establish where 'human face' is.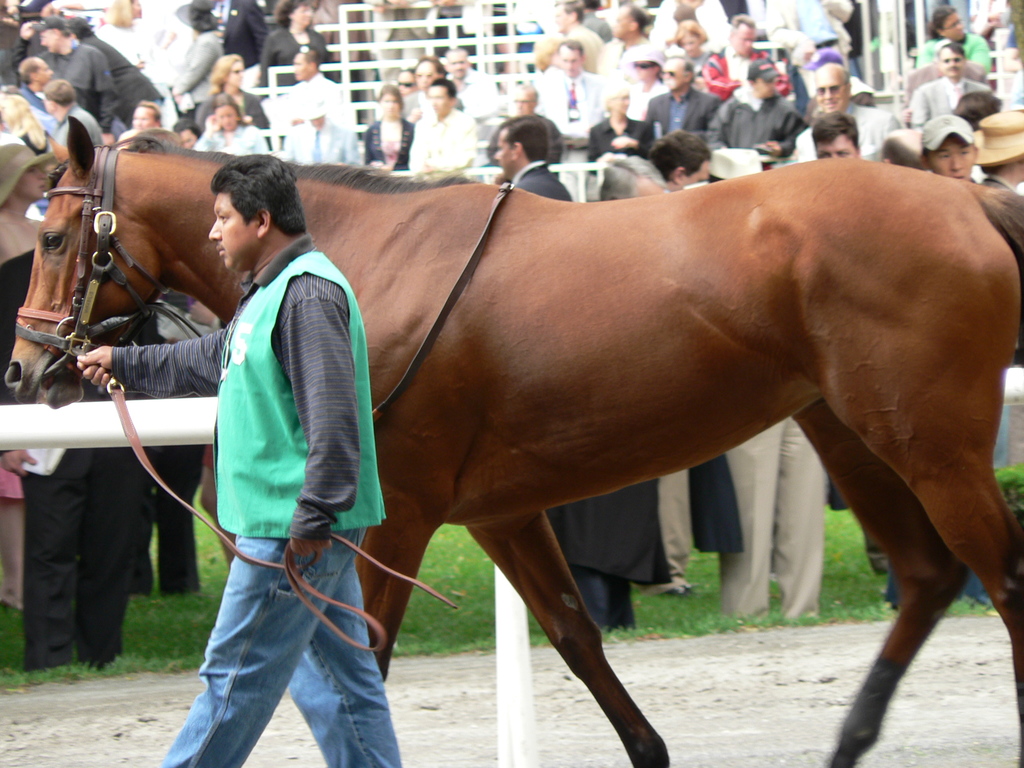
Established at Rect(559, 47, 578, 77).
